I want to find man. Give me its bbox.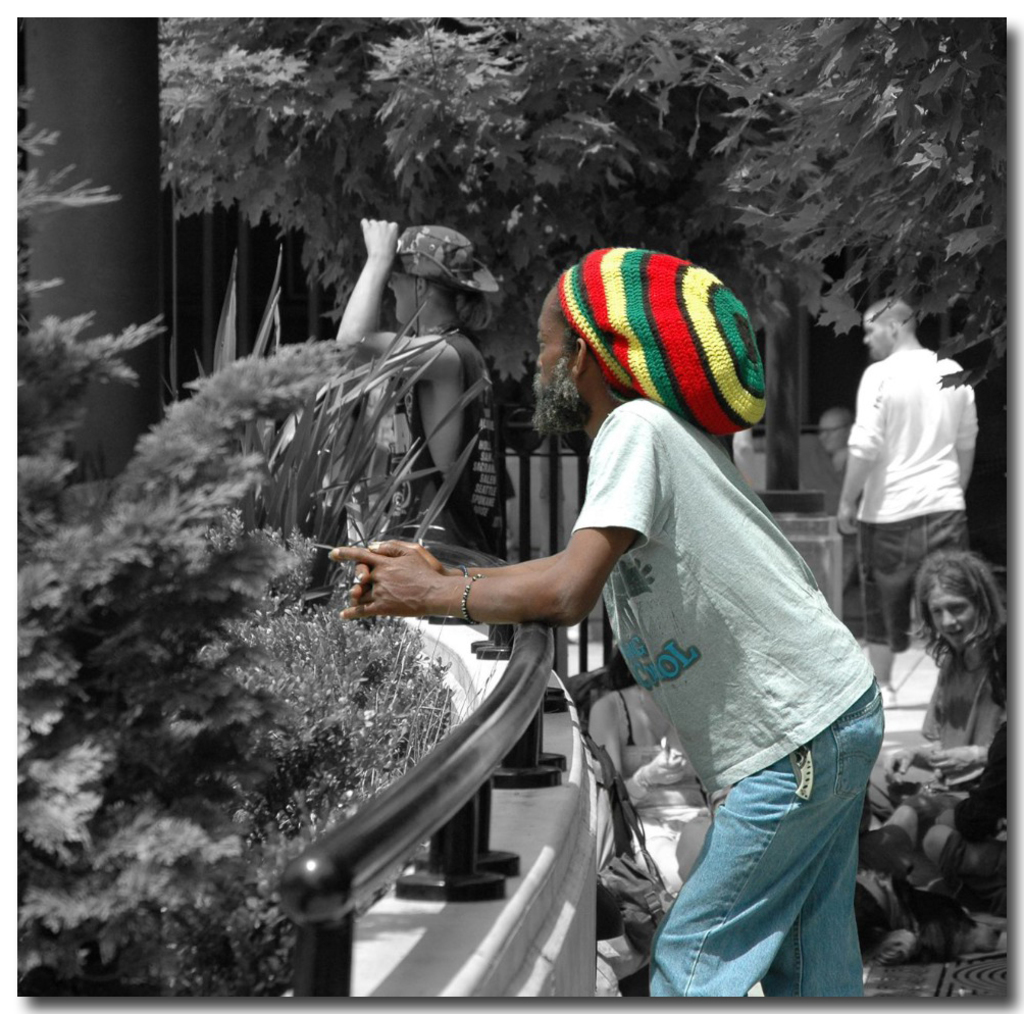
479,269,893,1013.
